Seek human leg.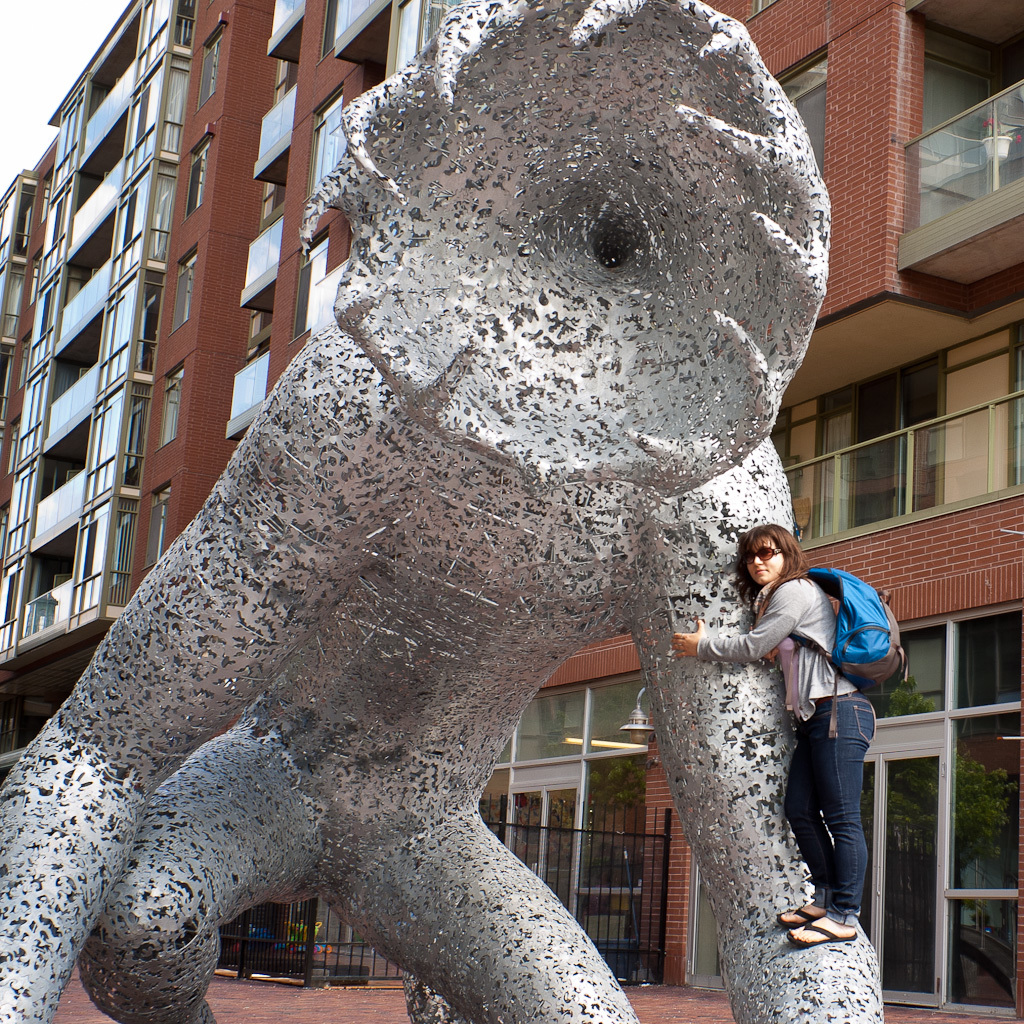
784,691,880,943.
